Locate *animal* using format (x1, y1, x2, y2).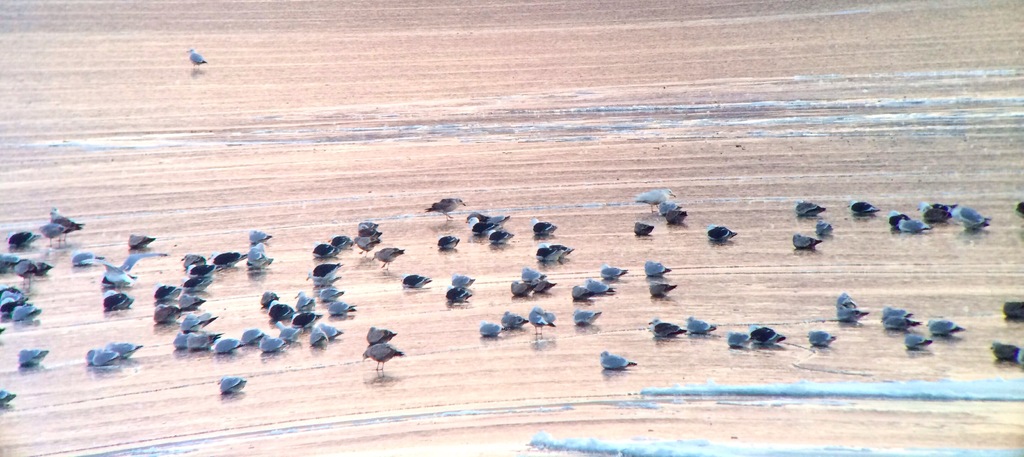
(596, 347, 640, 377).
